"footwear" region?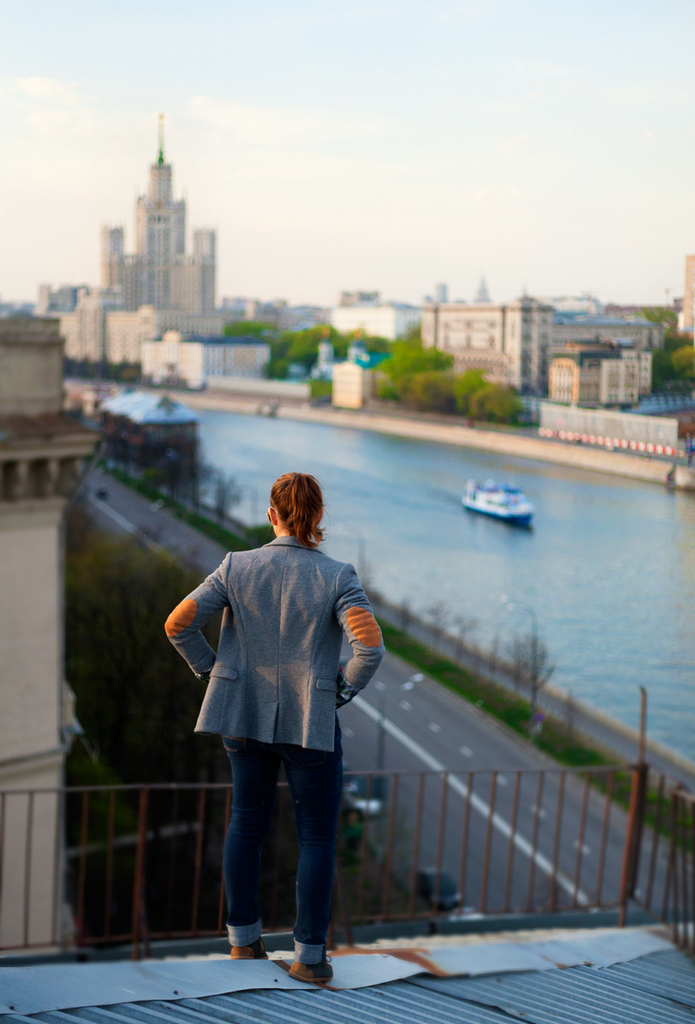
225:932:271:969
